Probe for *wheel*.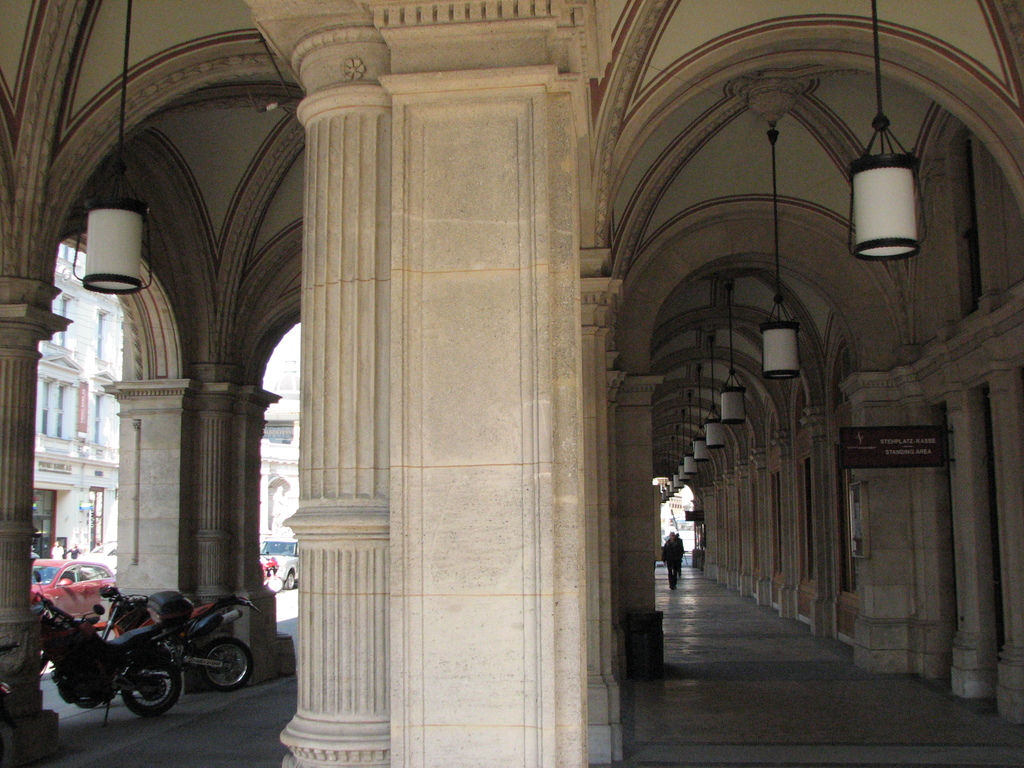
Probe result: rect(125, 657, 186, 719).
